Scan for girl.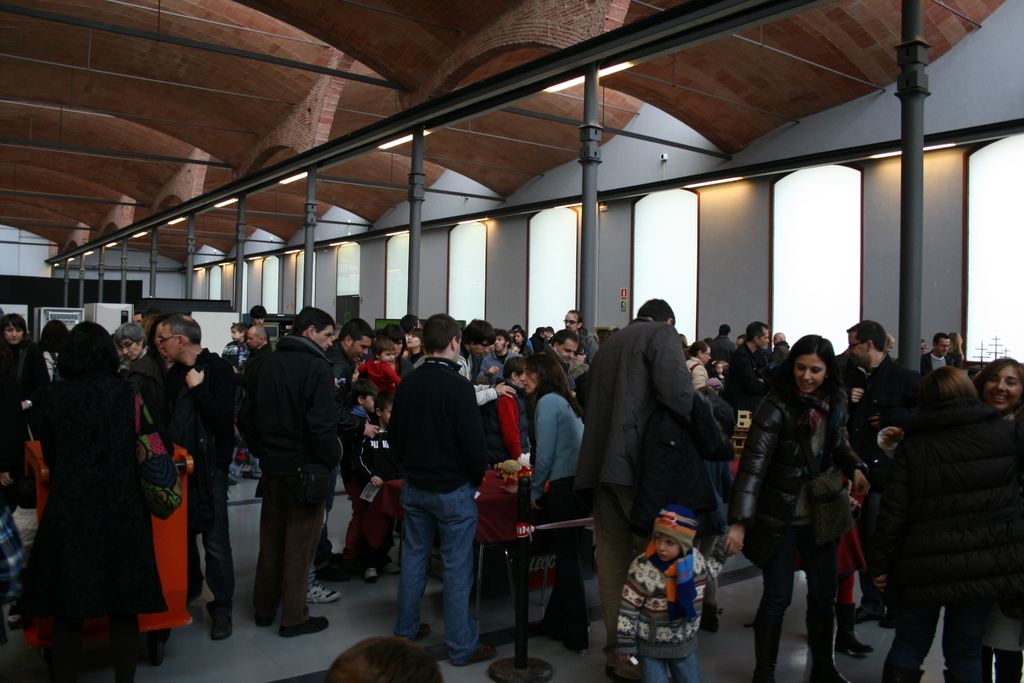
Scan result: locate(726, 336, 858, 681).
